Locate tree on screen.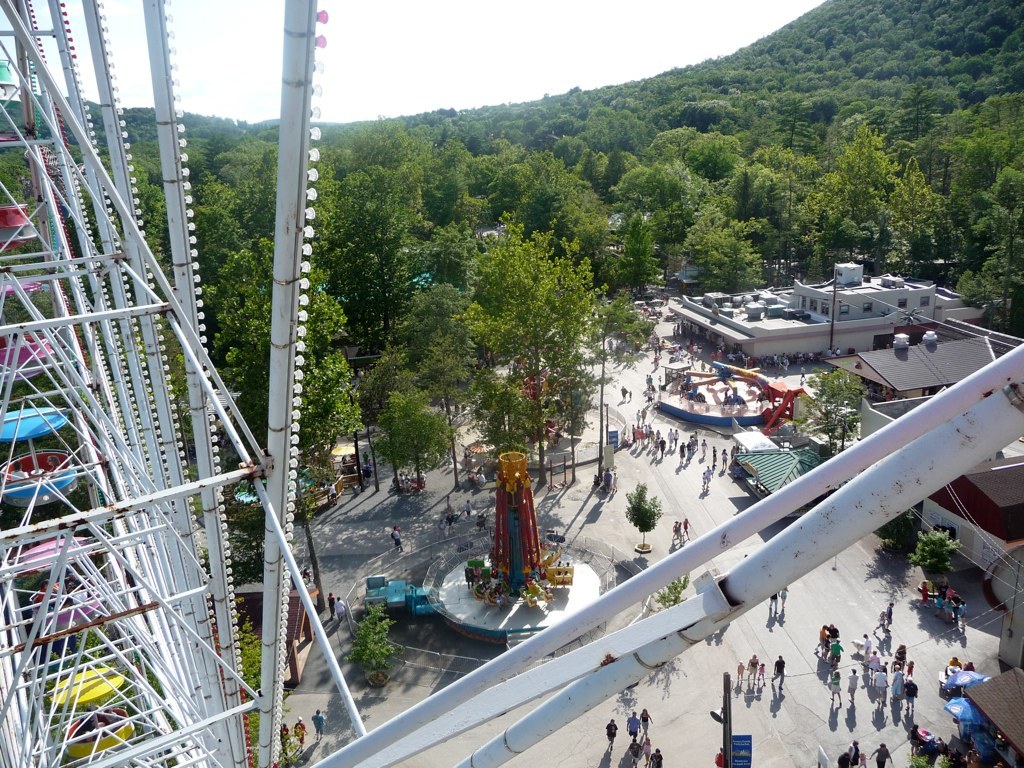
On screen at region(402, 275, 483, 390).
